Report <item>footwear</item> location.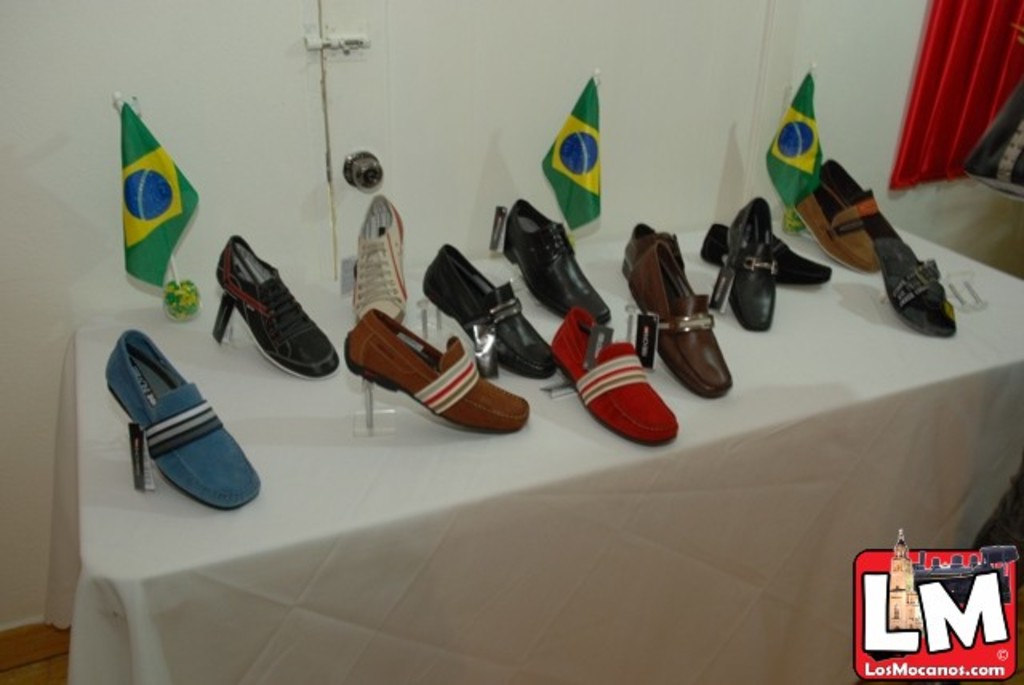
Report: 422, 238, 563, 384.
